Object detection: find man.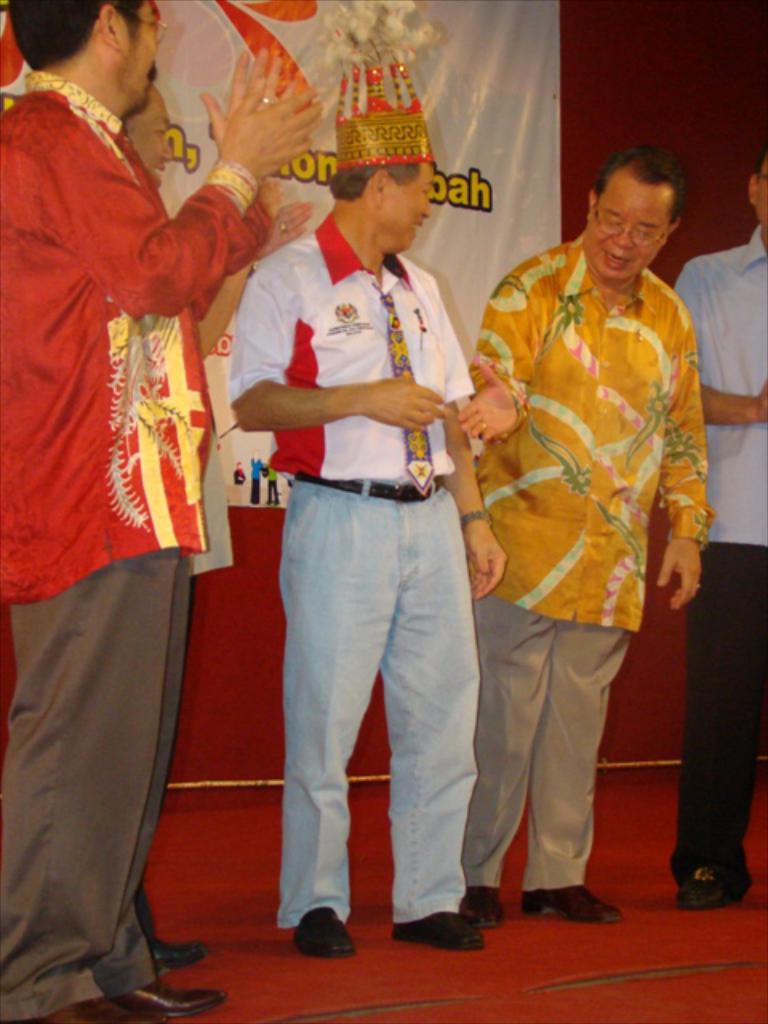
region(122, 72, 229, 971).
